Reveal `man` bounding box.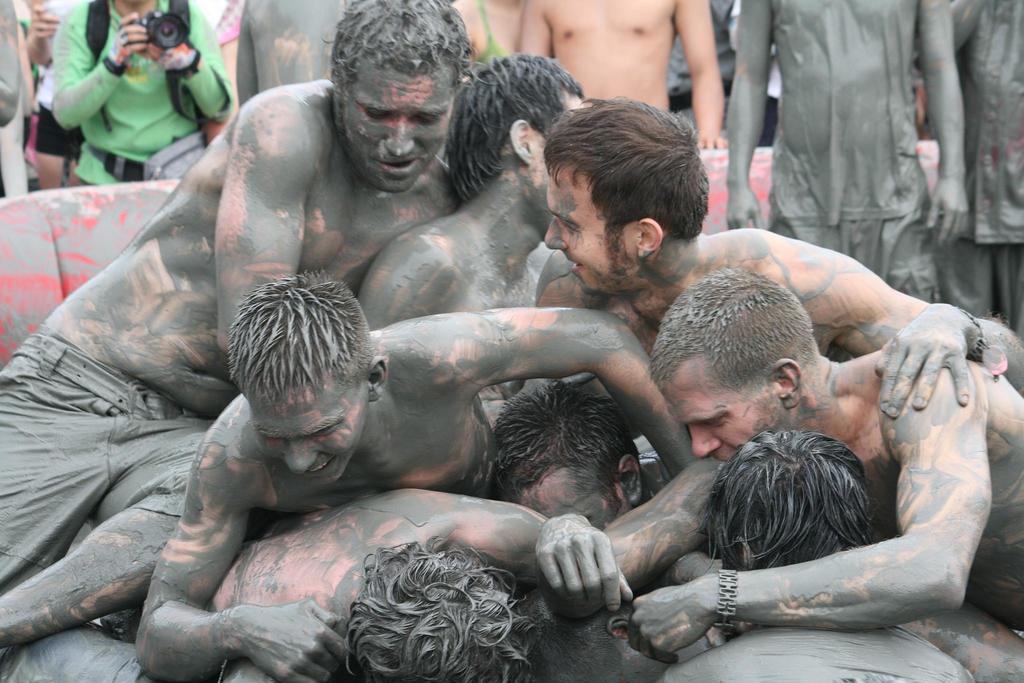
Revealed: {"x1": 534, "y1": 266, "x2": 1023, "y2": 663}.
